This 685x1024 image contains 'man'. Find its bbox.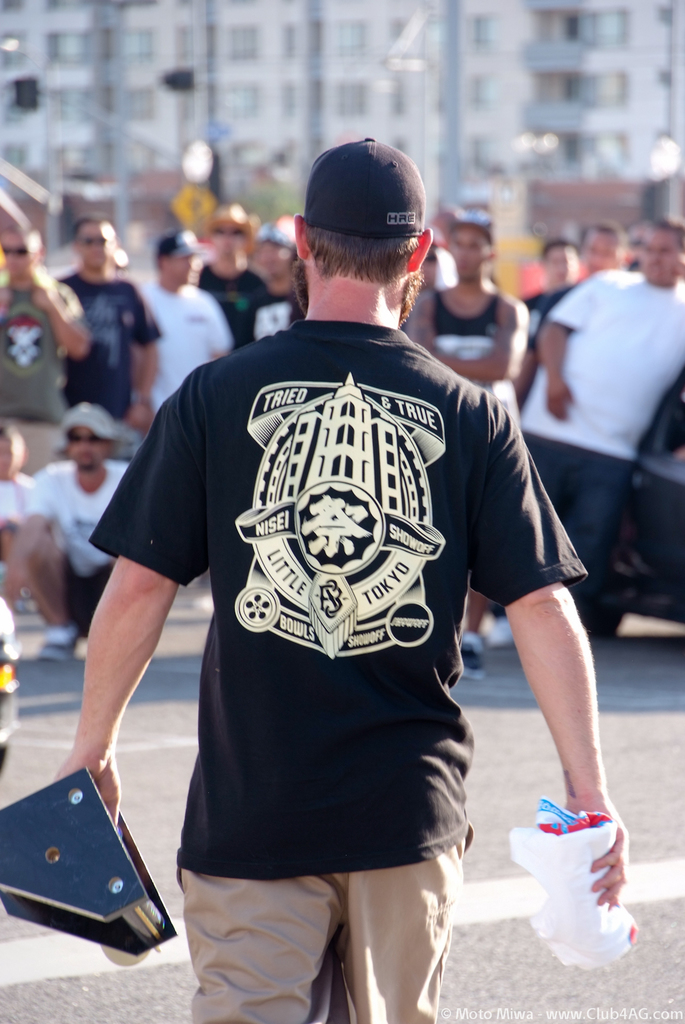
(left=56, top=135, right=629, bottom=1022).
